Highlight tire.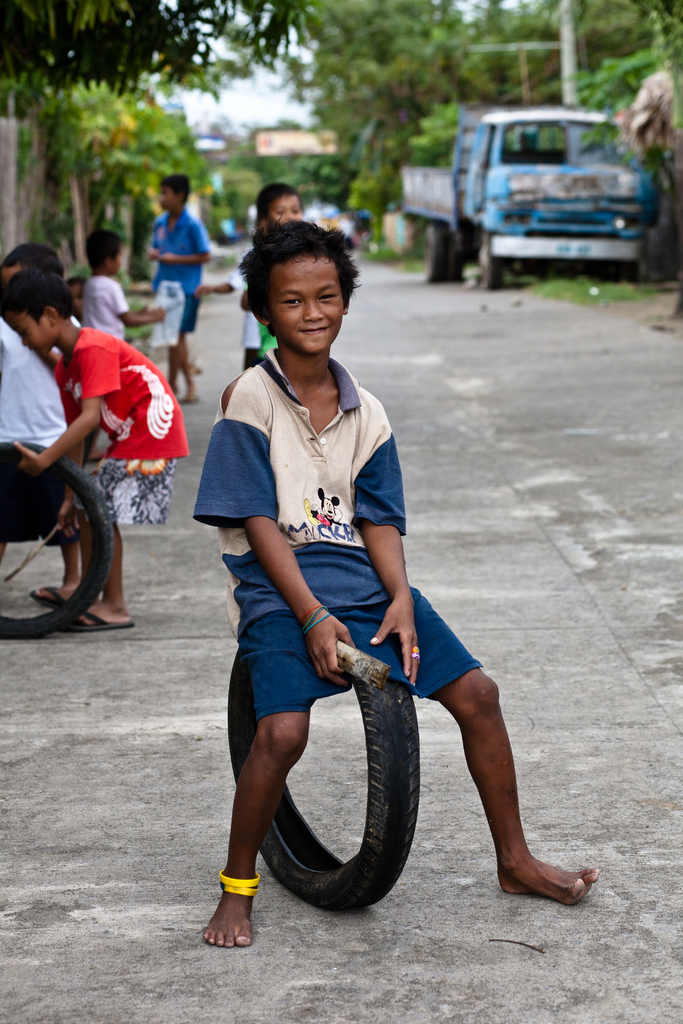
Highlighted region: <region>425, 225, 449, 283</region>.
